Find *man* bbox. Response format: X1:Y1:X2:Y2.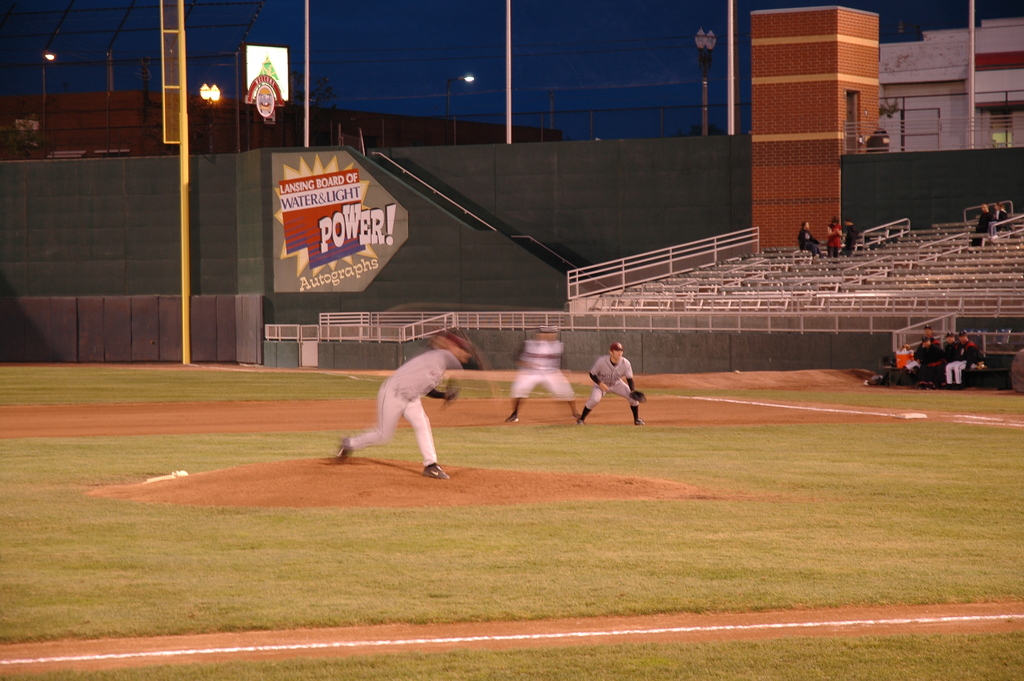
570:339:648:429.
